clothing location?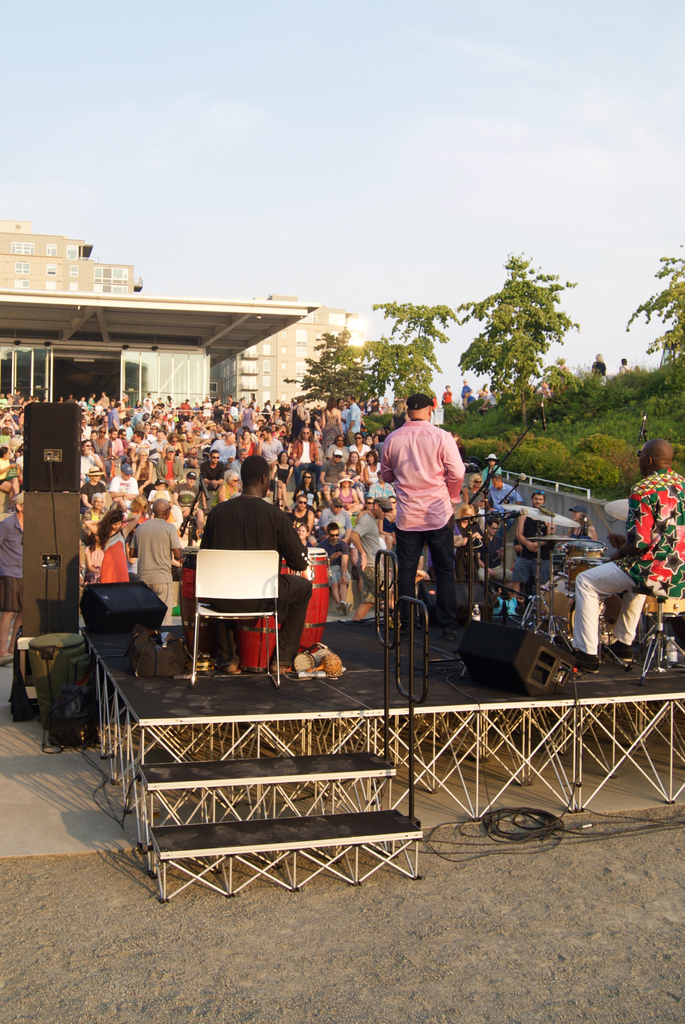
pyautogui.locateOnScreen(262, 440, 281, 460)
